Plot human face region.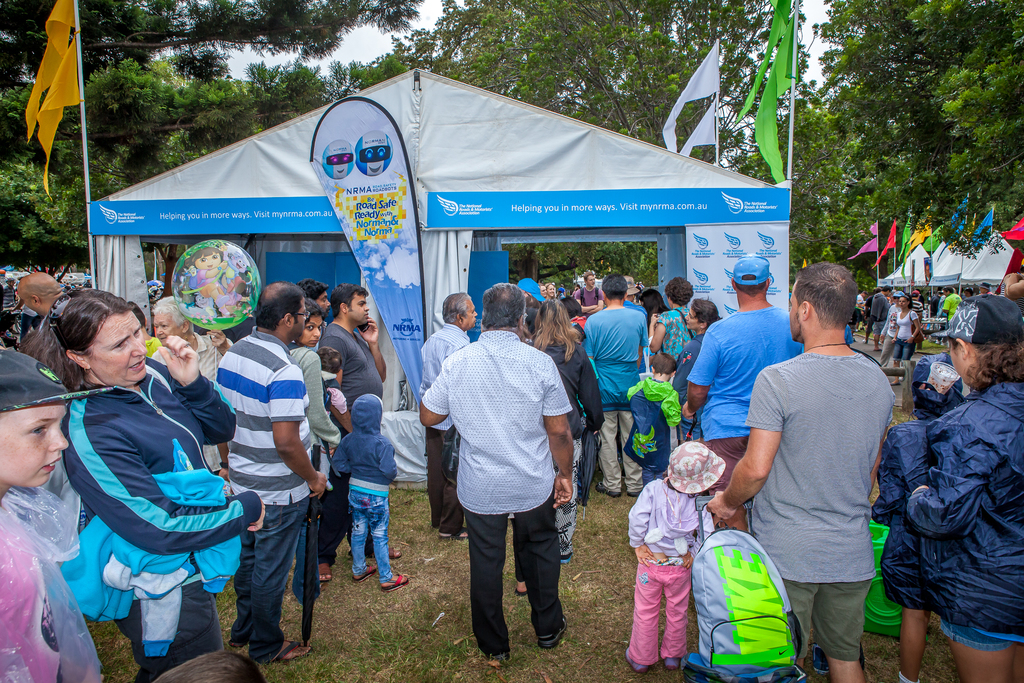
Plotted at bbox=(899, 297, 907, 304).
